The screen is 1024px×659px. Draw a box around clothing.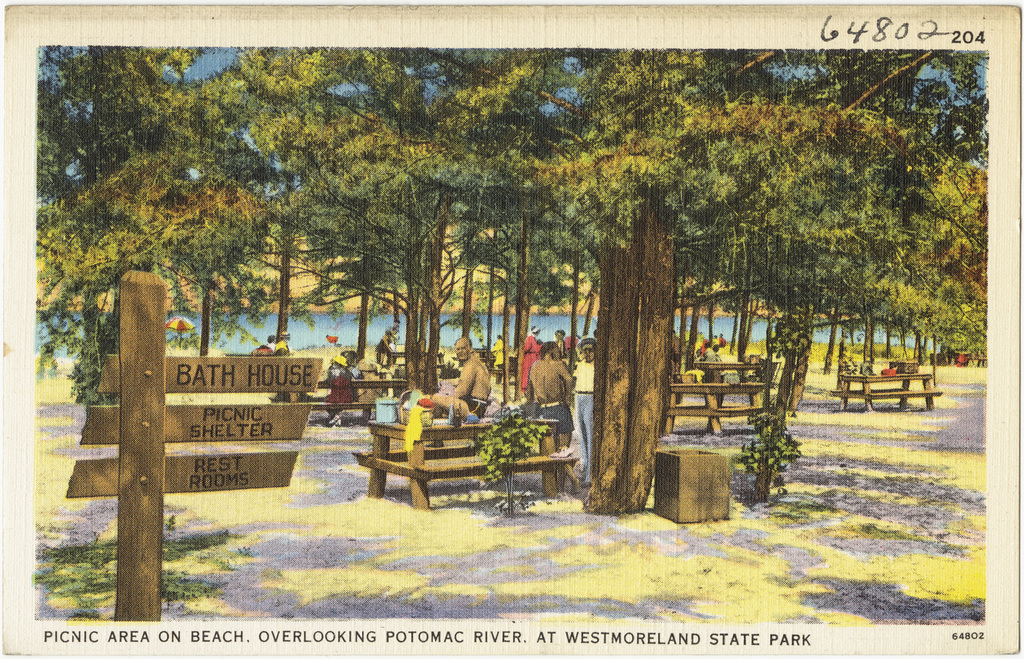
529:341:582:433.
